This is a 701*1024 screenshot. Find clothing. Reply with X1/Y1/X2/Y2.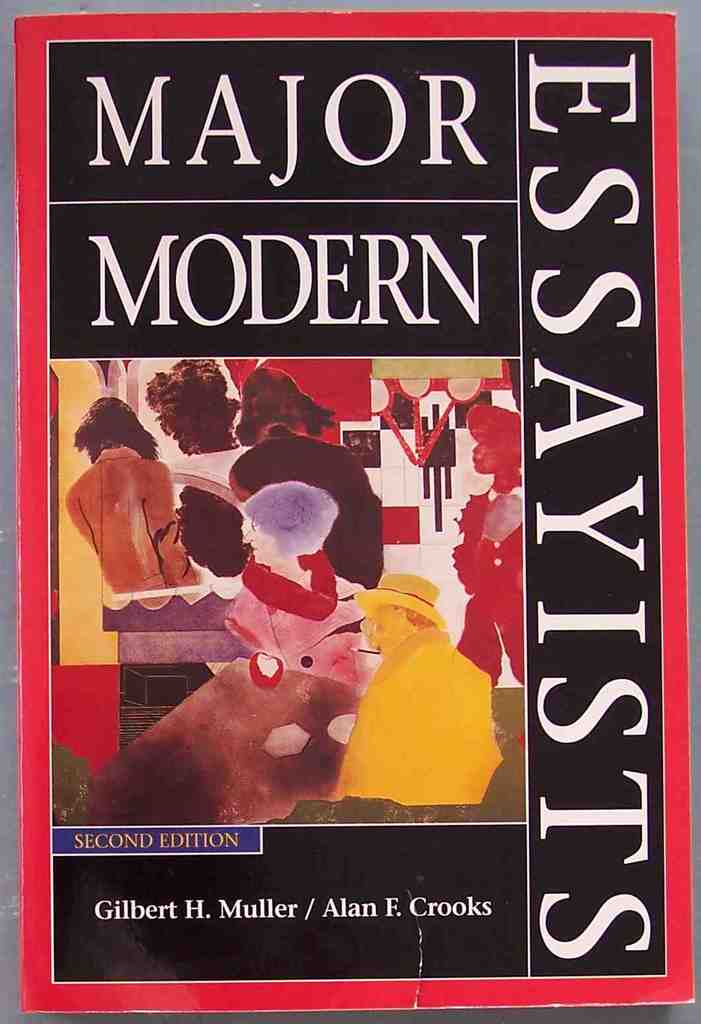
334/623/498/799.
